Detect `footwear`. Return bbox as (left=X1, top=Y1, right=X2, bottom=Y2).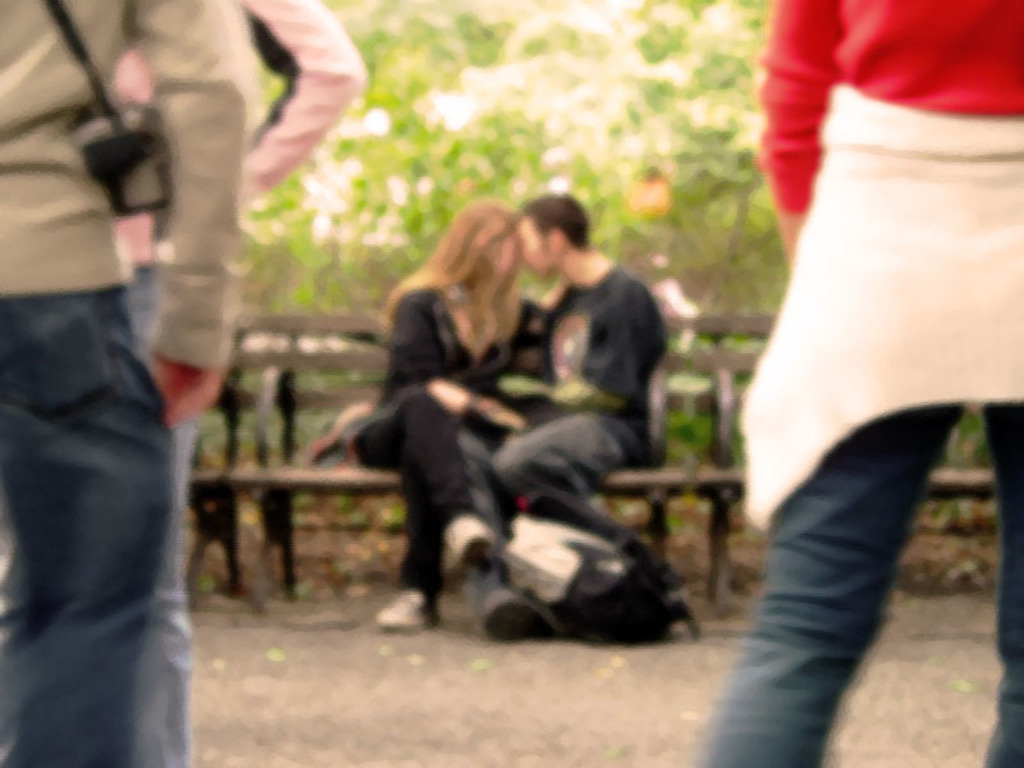
(left=369, top=591, right=426, bottom=635).
